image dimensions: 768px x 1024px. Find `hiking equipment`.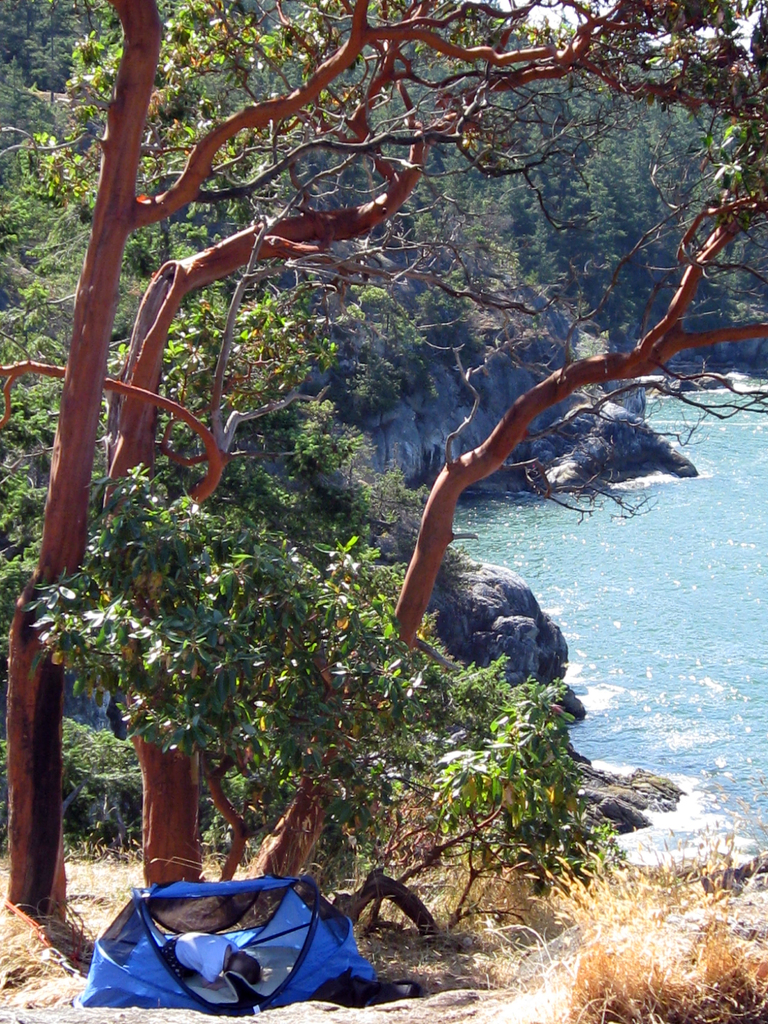
bbox(74, 873, 378, 1014).
